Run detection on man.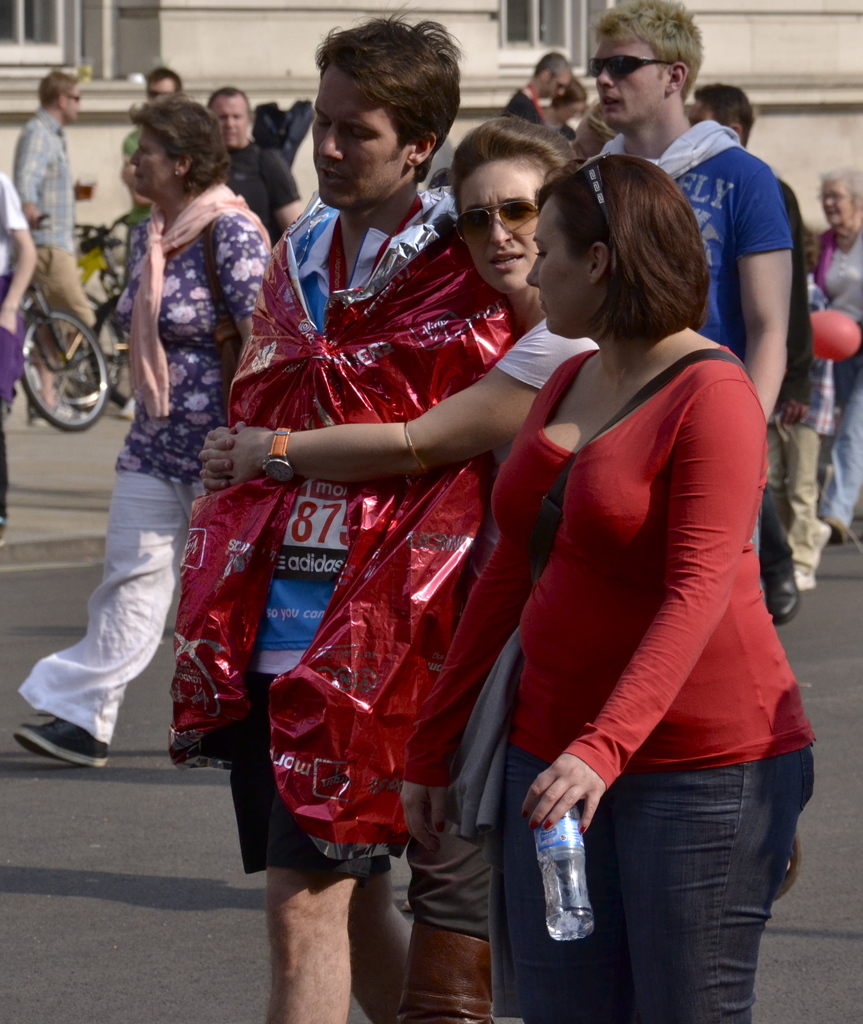
Result: detection(501, 50, 577, 144).
